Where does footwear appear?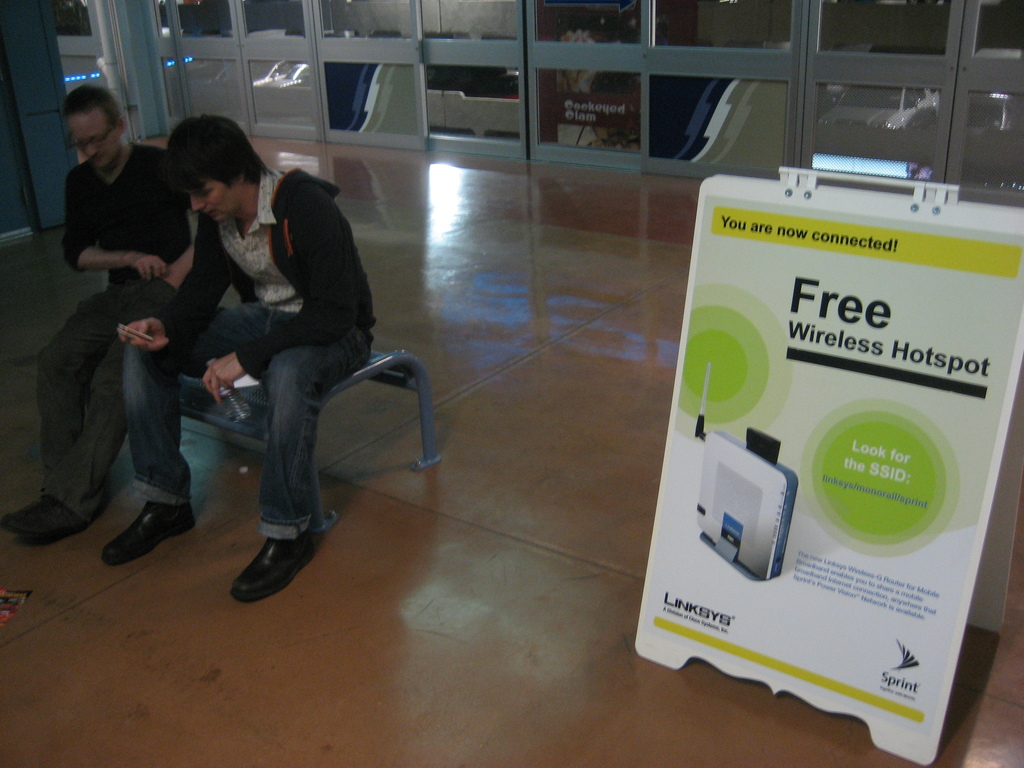
Appears at select_region(104, 506, 200, 564).
